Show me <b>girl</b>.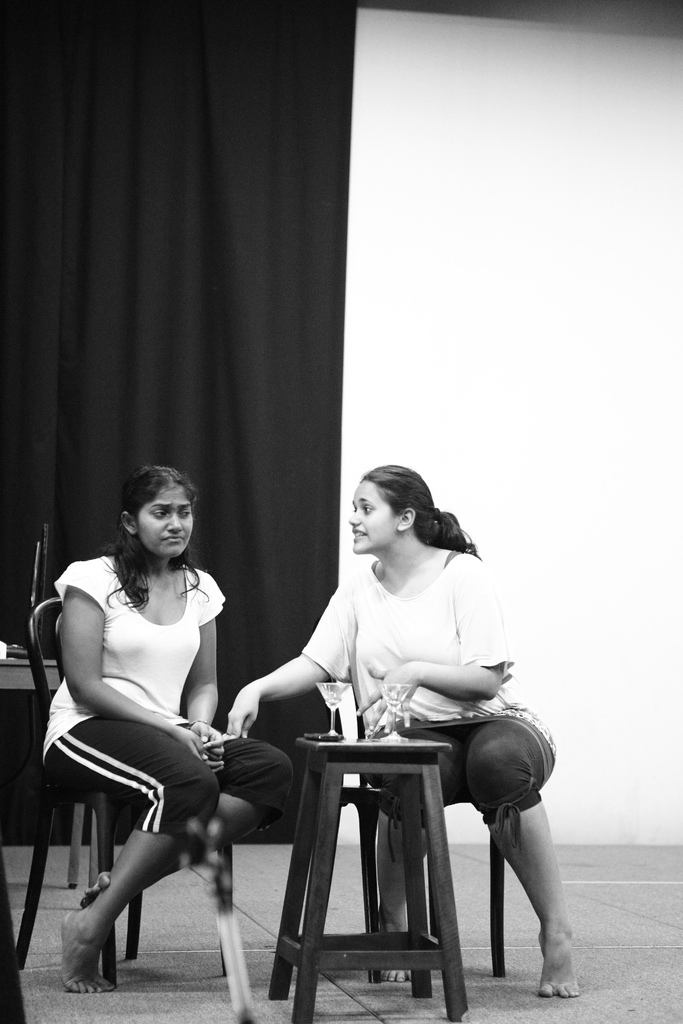
<b>girl</b> is here: {"x1": 37, "y1": 465, "x2": 290, "y2": 988}.
